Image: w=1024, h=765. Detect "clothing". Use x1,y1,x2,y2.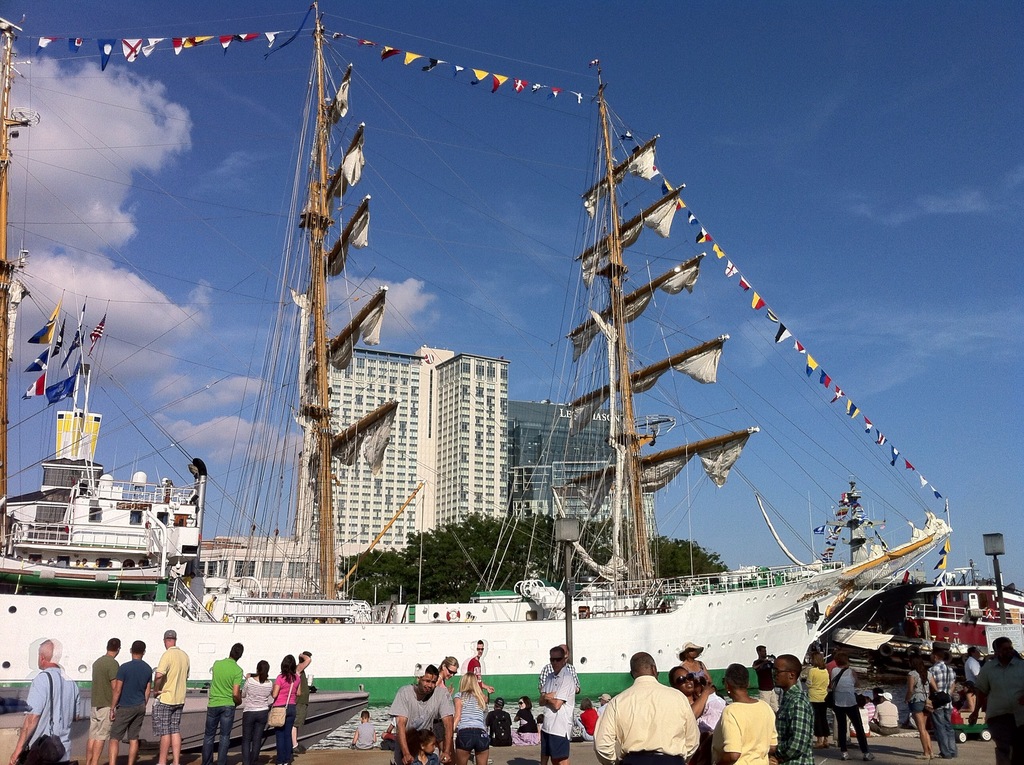
354,720,376,750.
